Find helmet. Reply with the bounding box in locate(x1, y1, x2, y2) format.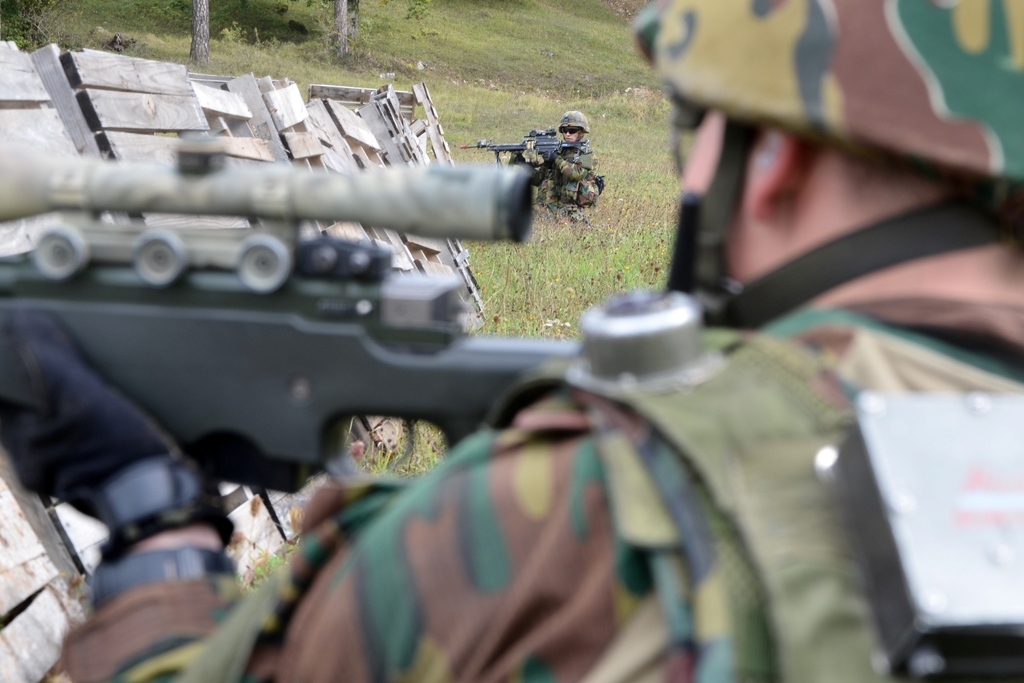
locate(623, 0, 1023, 338).
